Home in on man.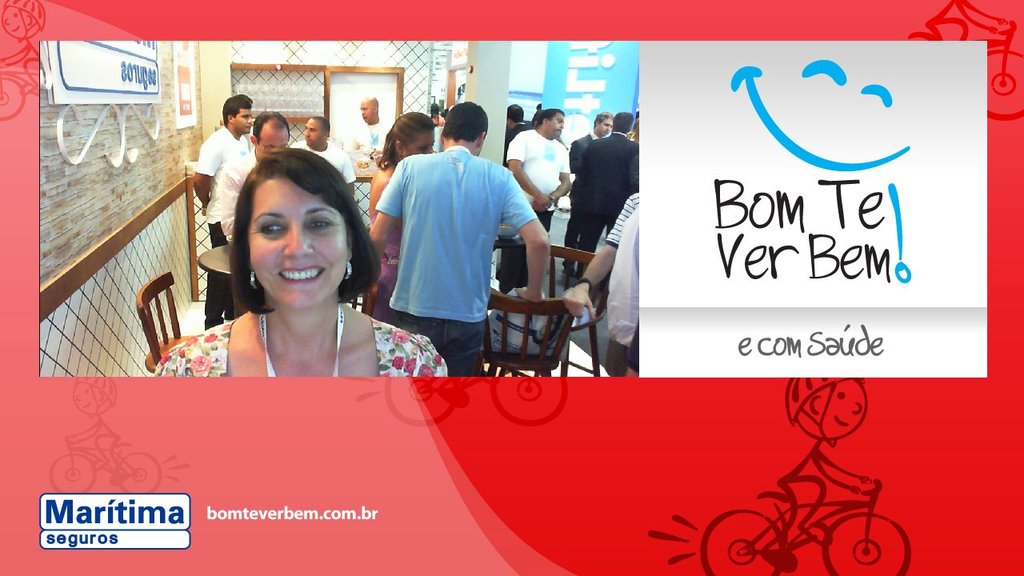
Homed in at bbox=[494, 100, 572, 296].
